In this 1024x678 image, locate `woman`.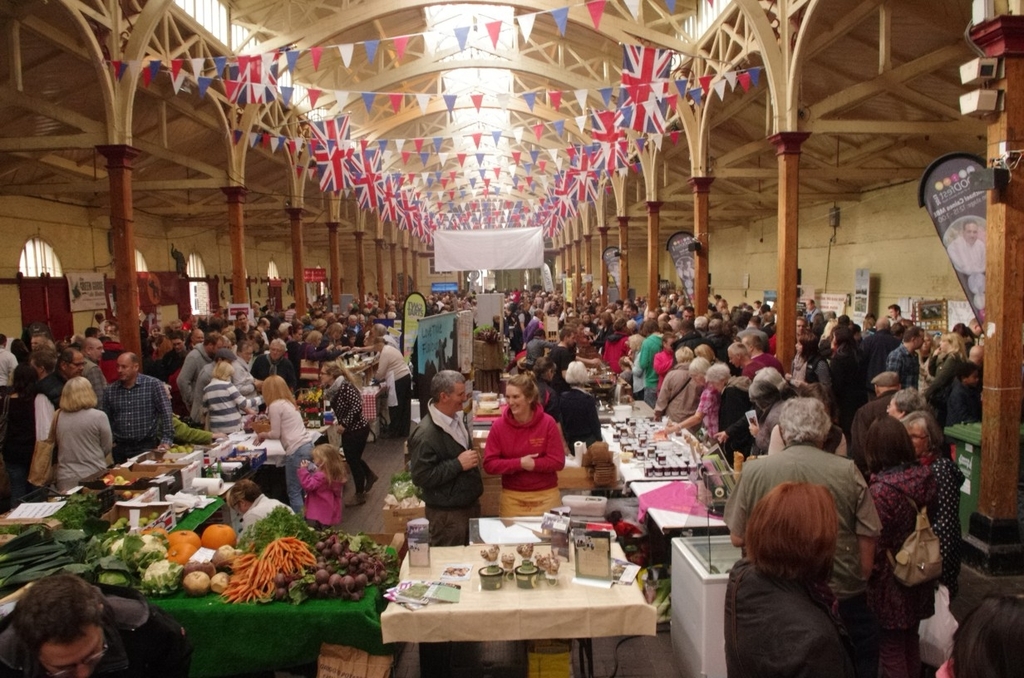
Bounding box: x1=204 y1=360 x2=254 y2=440.
